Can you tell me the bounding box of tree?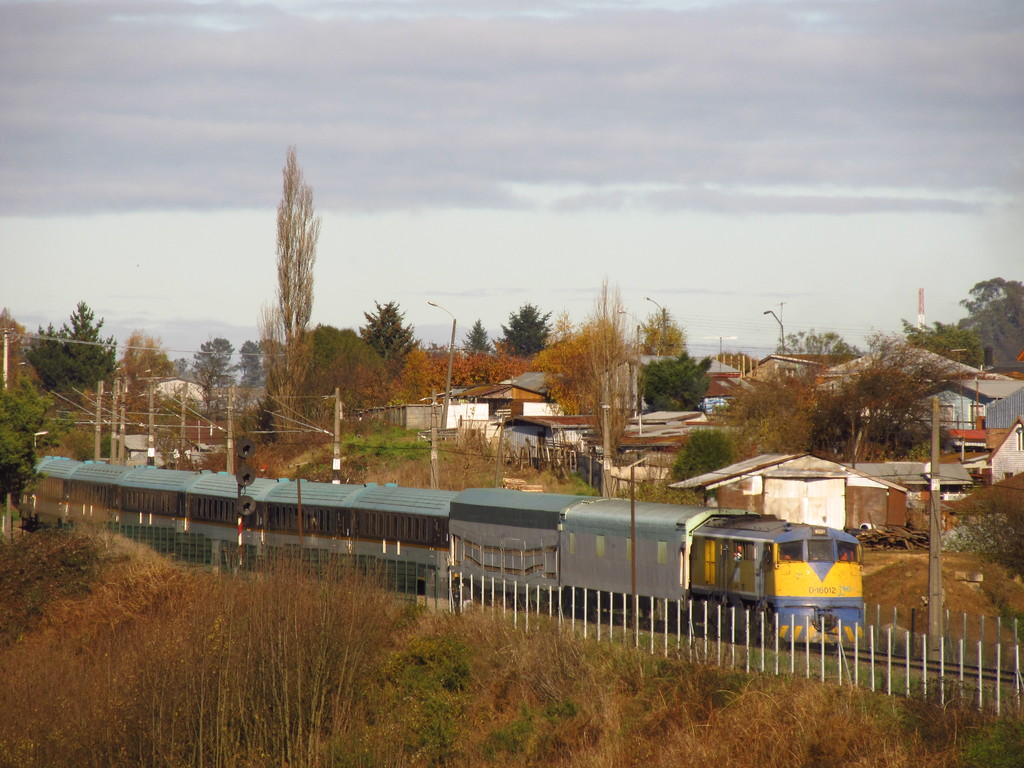
(492,302,561,356).
